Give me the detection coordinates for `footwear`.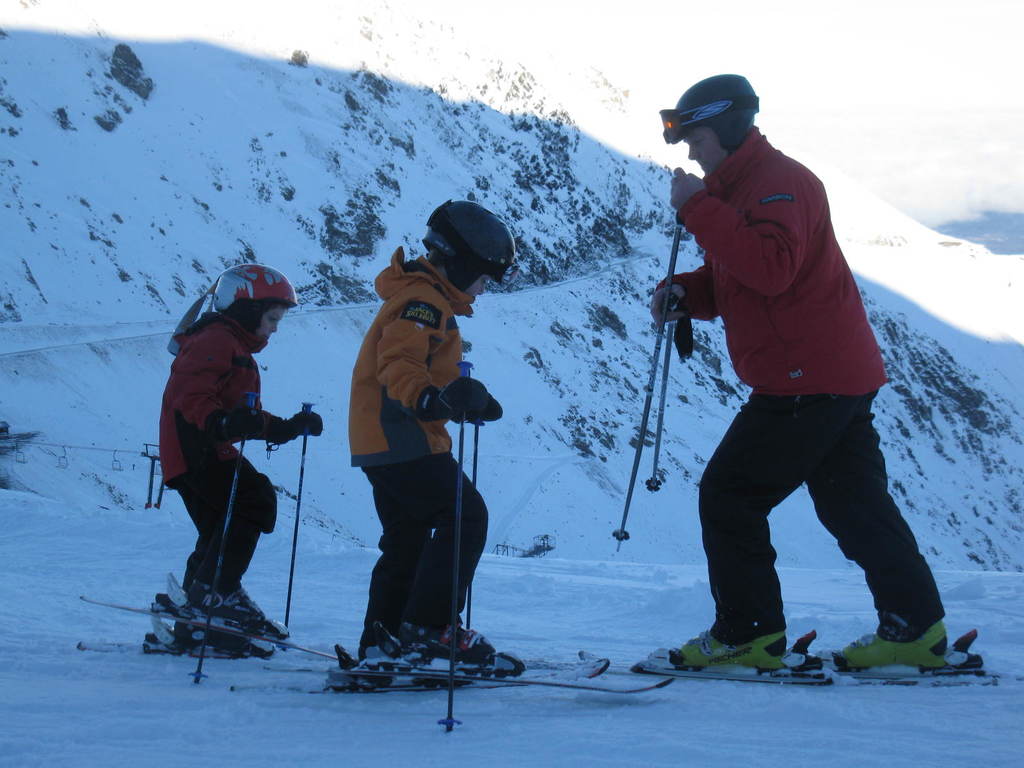
box=[419, 616, 492, 664].
